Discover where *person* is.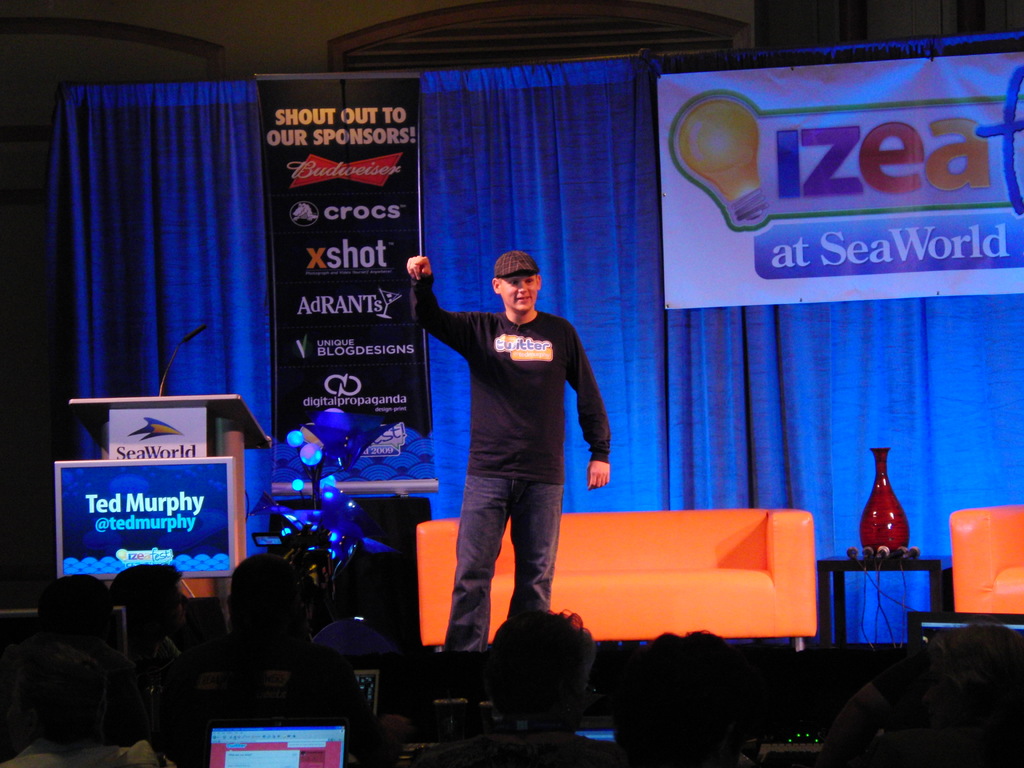
Discovered at detection(321, 547, 397, 665).
